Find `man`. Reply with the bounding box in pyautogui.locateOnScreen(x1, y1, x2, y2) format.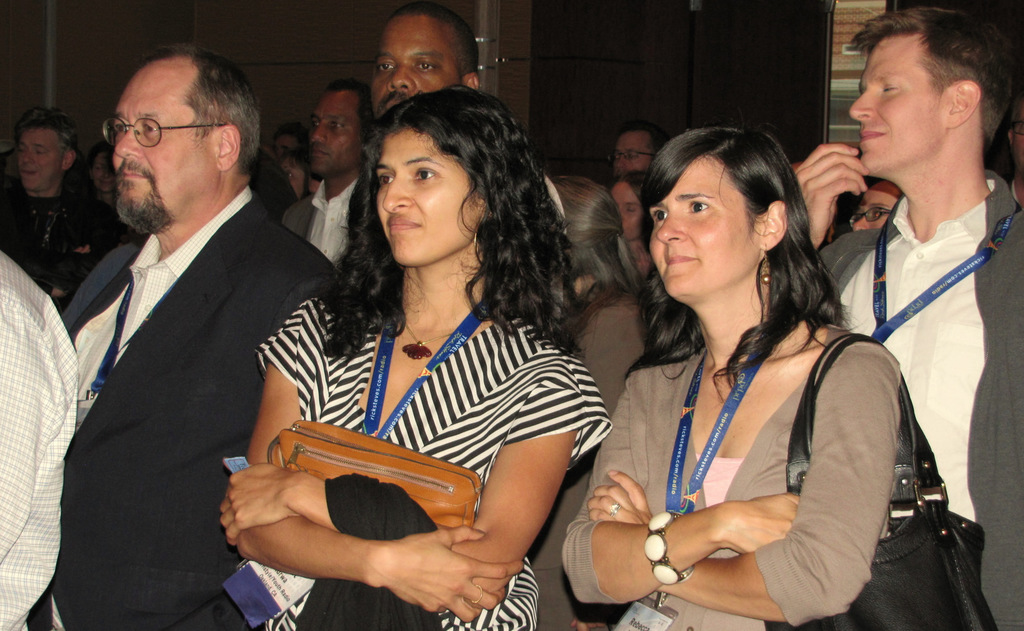
pyautogui.locateOnScreen(278, 74, 374, 257).
